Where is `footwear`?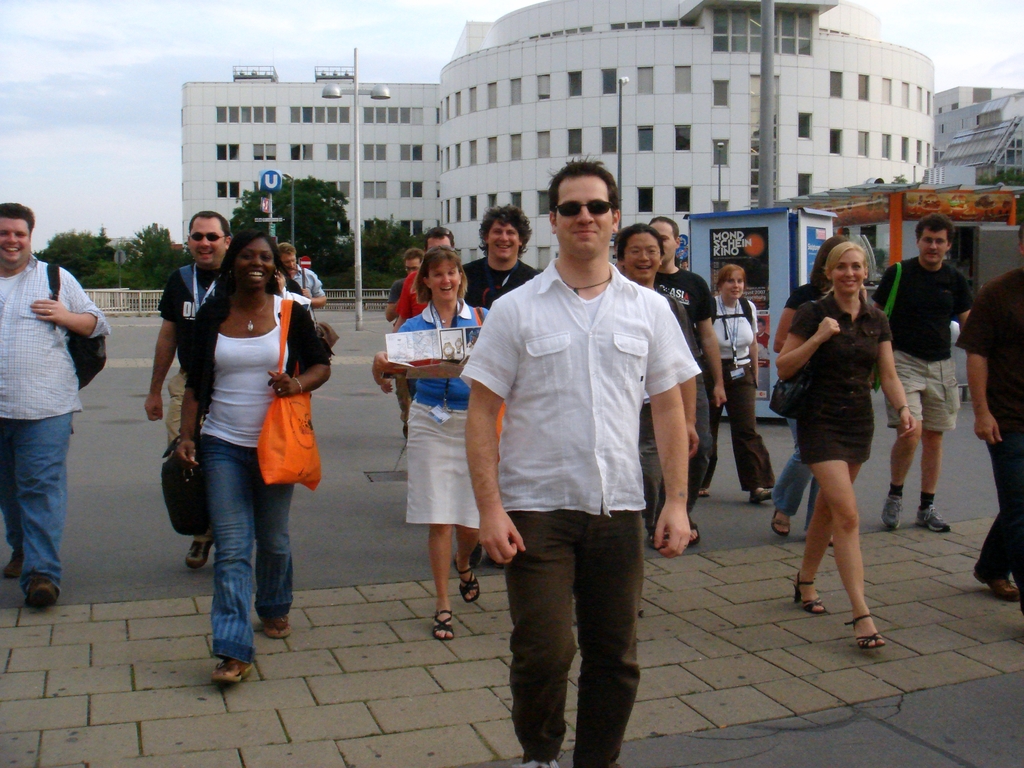
[x1=916, y1=504, x2=950, y2=532].
